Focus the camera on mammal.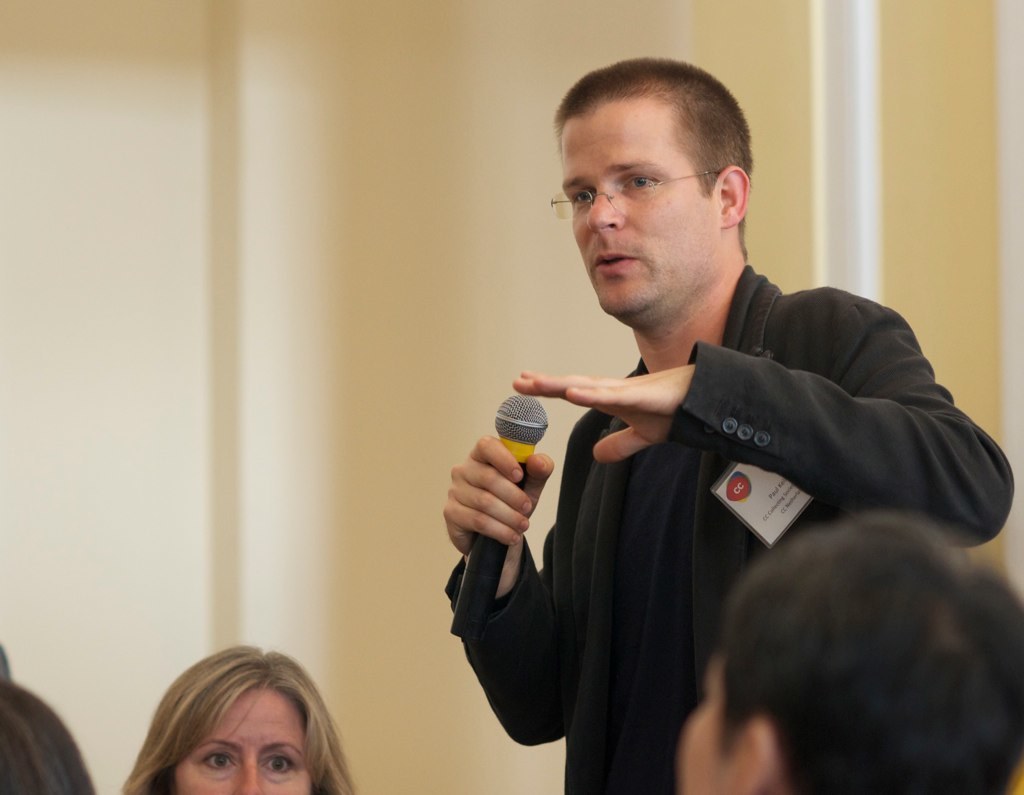
Focus region: select_region(434, 117, 990, 781).
